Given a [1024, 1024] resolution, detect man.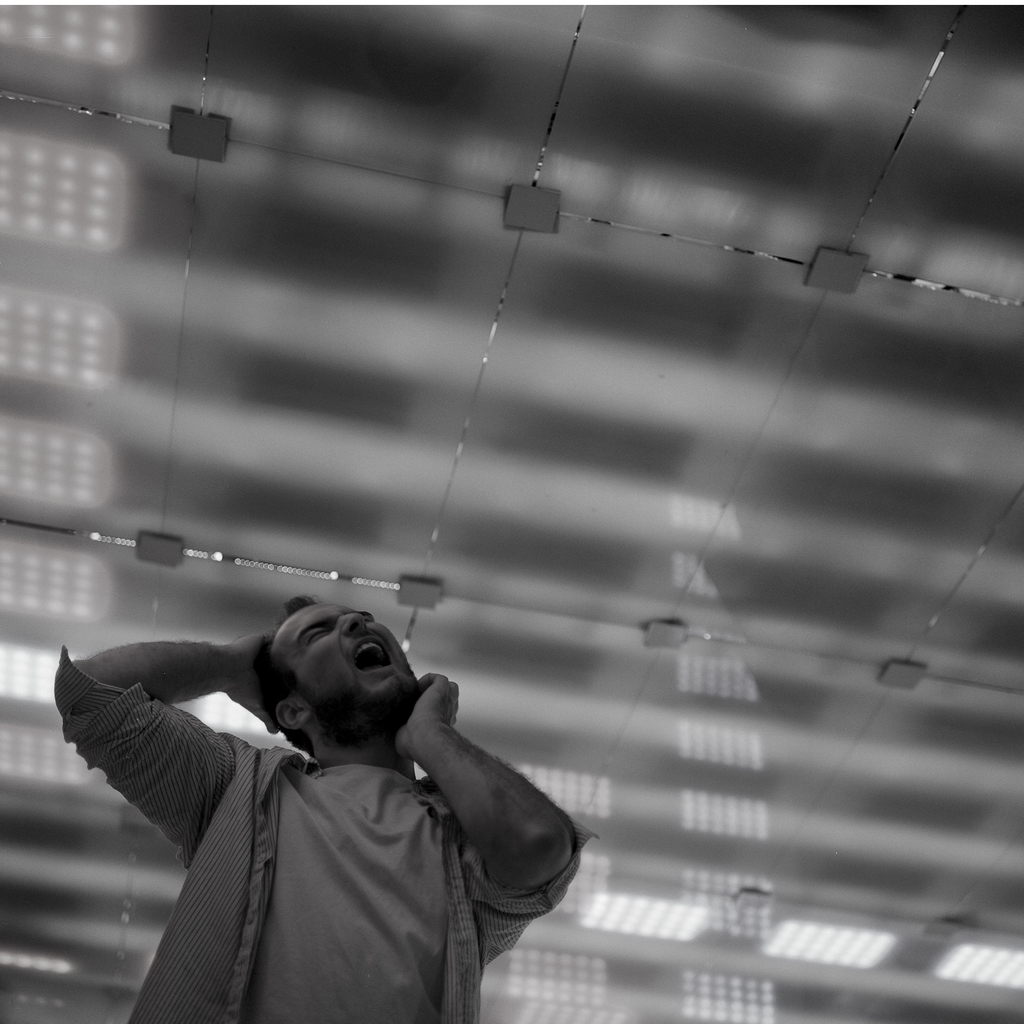
bbox(51, 598, 604, 1023).
